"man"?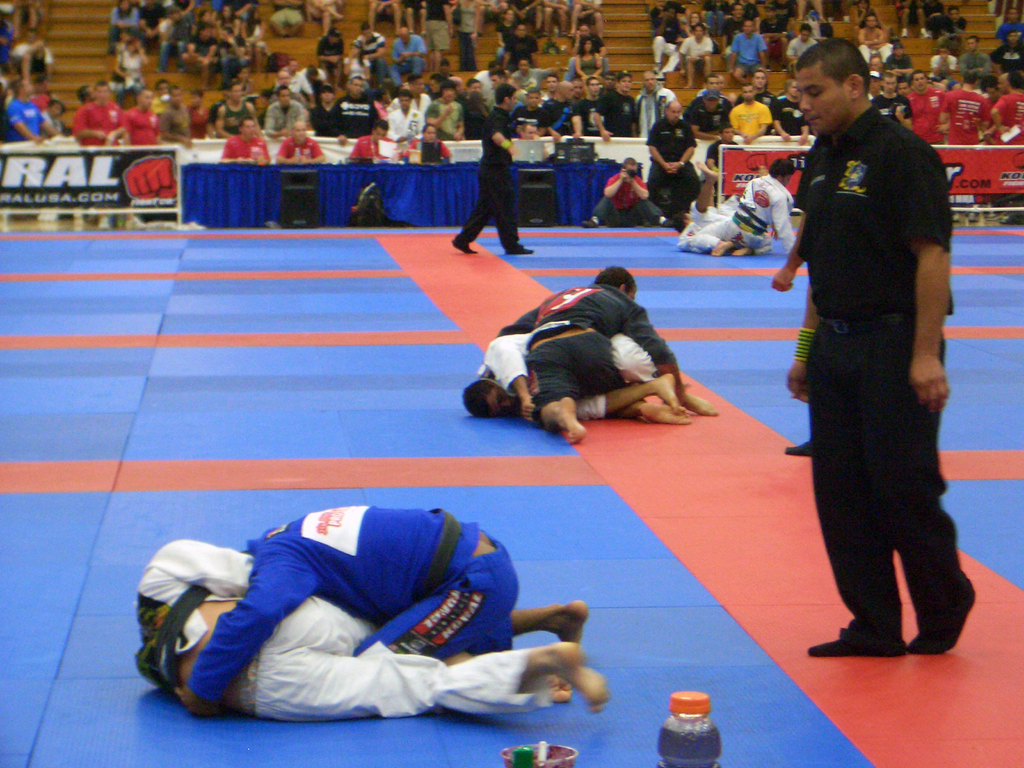
rect(997, 6, 1023, 51)
